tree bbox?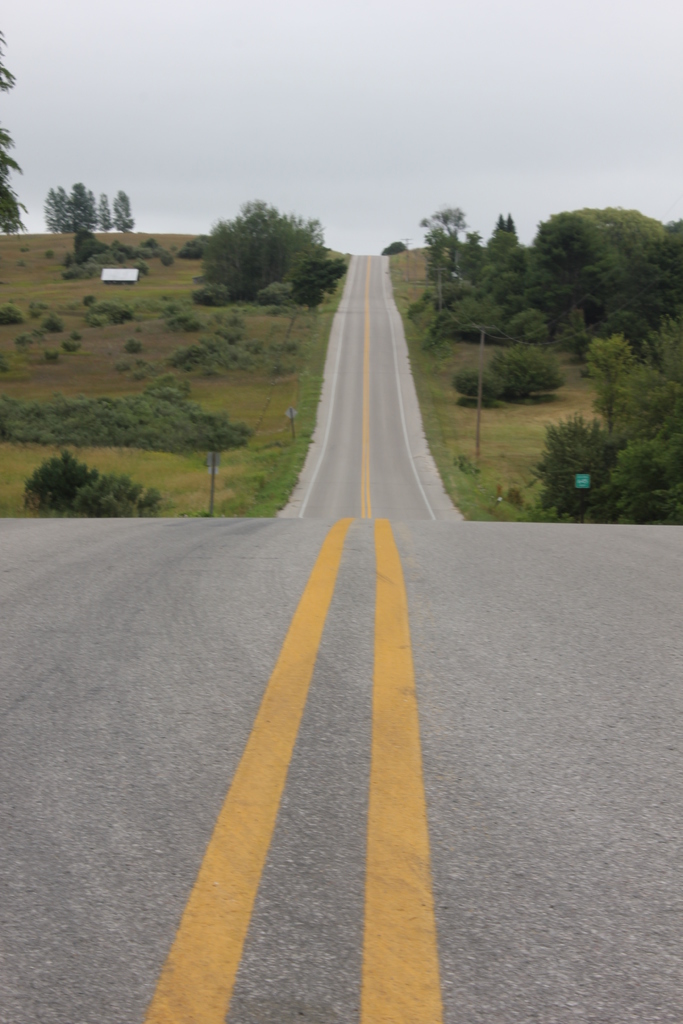
279:254:343:308
